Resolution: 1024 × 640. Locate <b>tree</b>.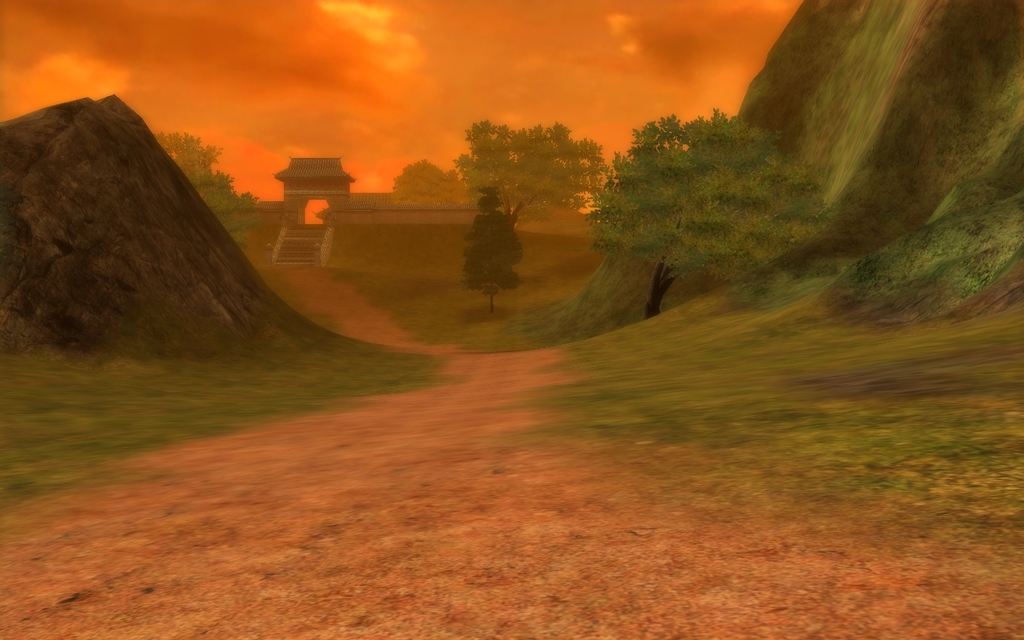
{"x1": 454, "y1": 124, "x2": 617, "y2": 230}.
